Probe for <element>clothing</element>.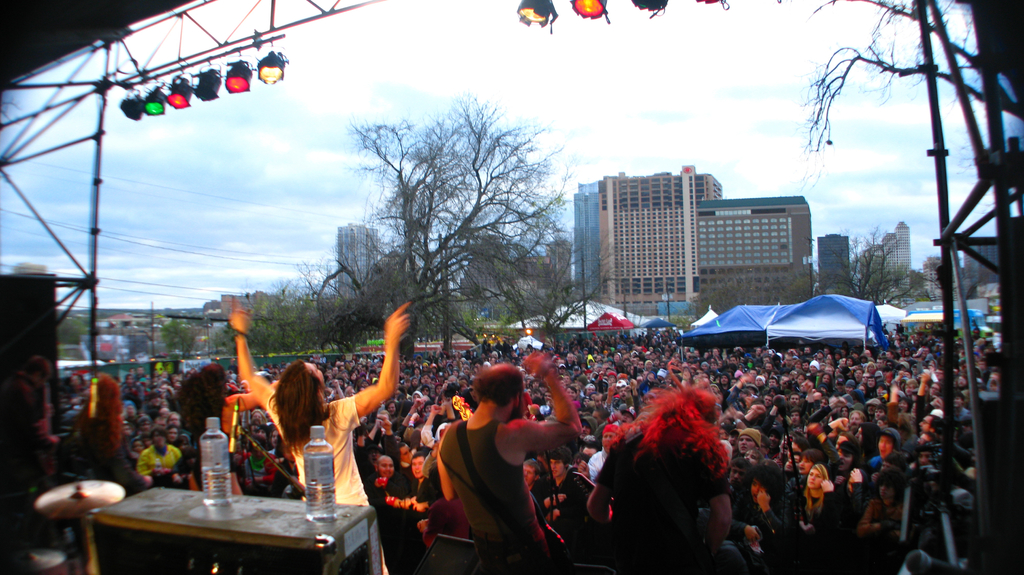
Probe result: (x1=589, y1=430, x2=743, y2=574).
